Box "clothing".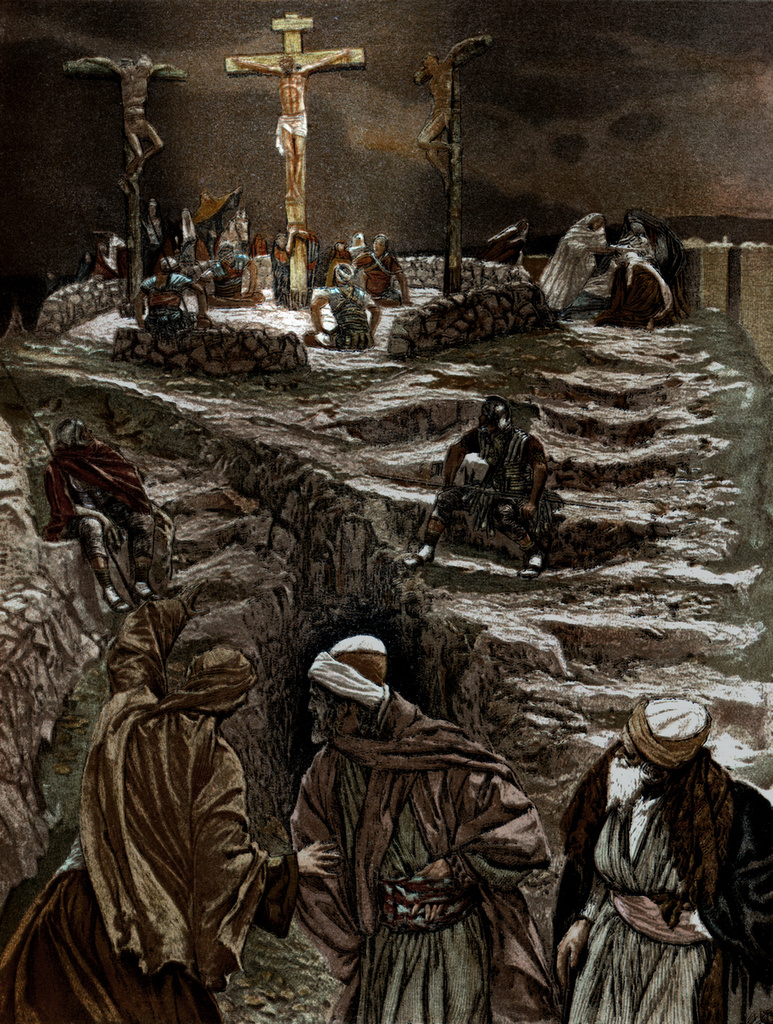
bbox=(51, 440, 167, 590).
